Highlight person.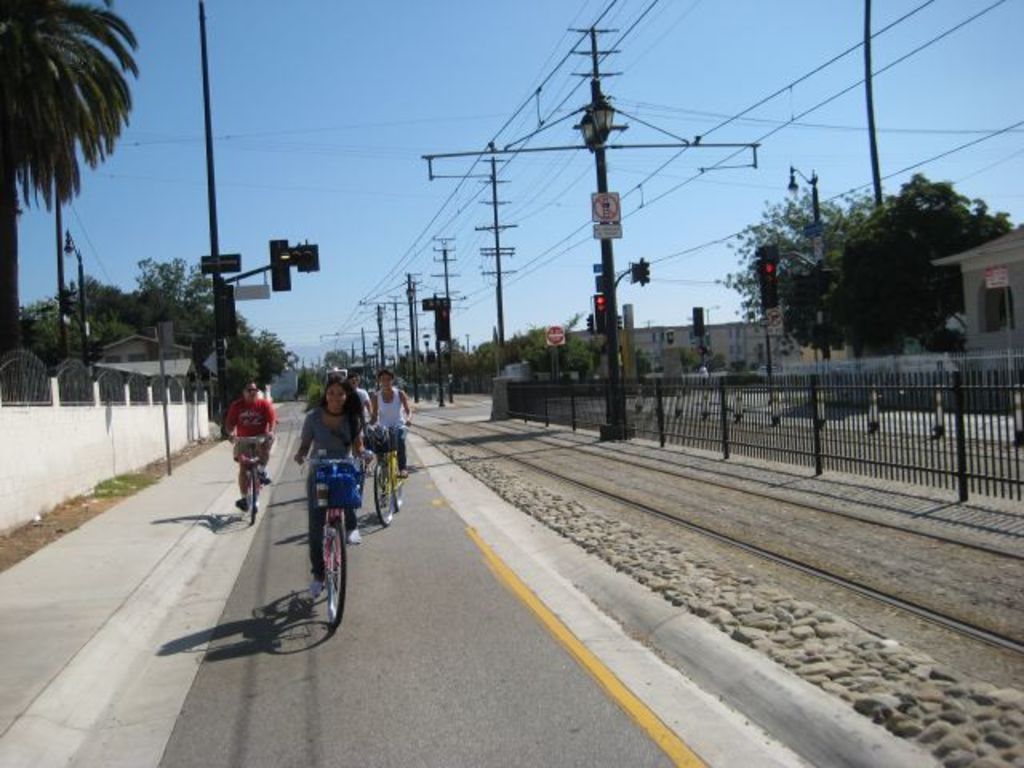
Highlighted region: detection(306, 374, 371, 597).
